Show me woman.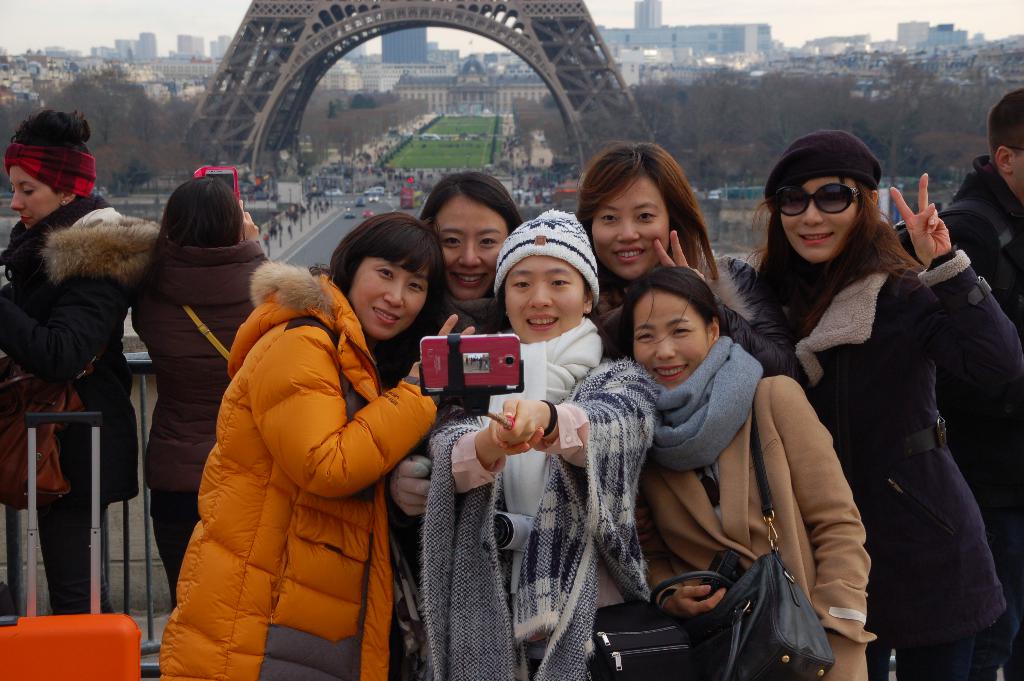
woman is here: pyautogui.locateOnScreen(620, 261, 874, 680).
